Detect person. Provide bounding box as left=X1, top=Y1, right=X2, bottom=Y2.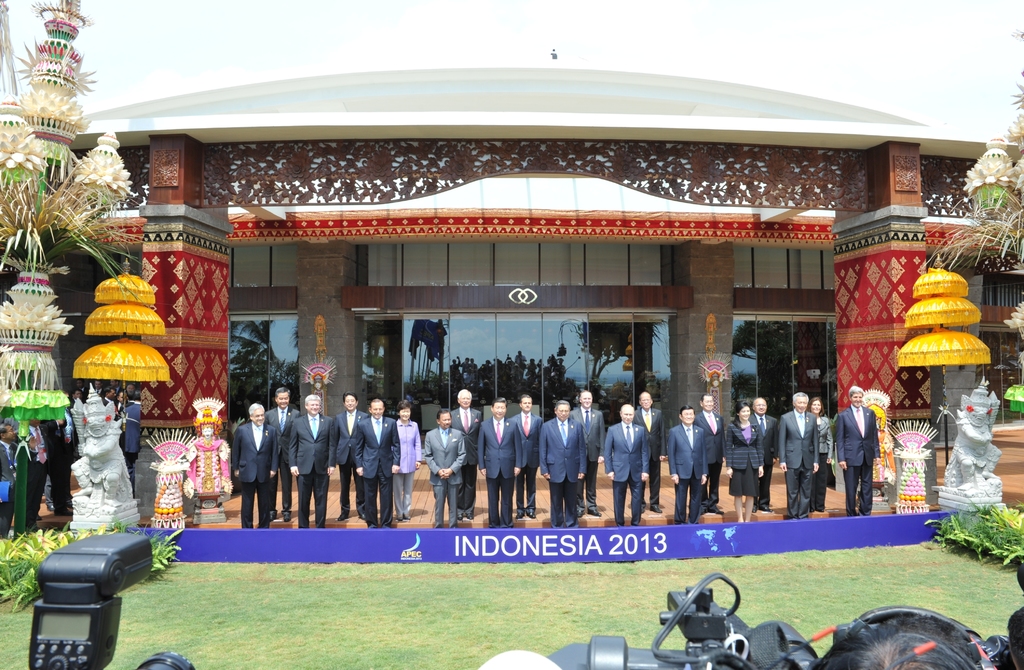
left=570, top=381, right=607, bottom=506.
